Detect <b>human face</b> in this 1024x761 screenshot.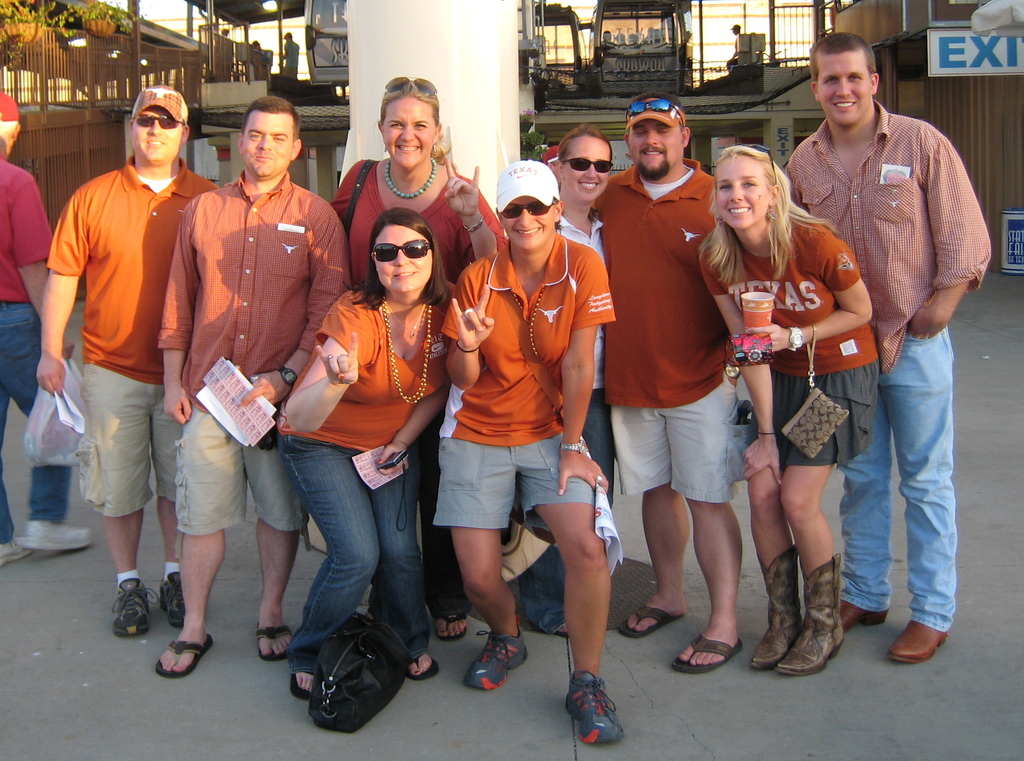
Detection: {"left": 240, "top": 109, "right": 292, "bottom": 176}.
